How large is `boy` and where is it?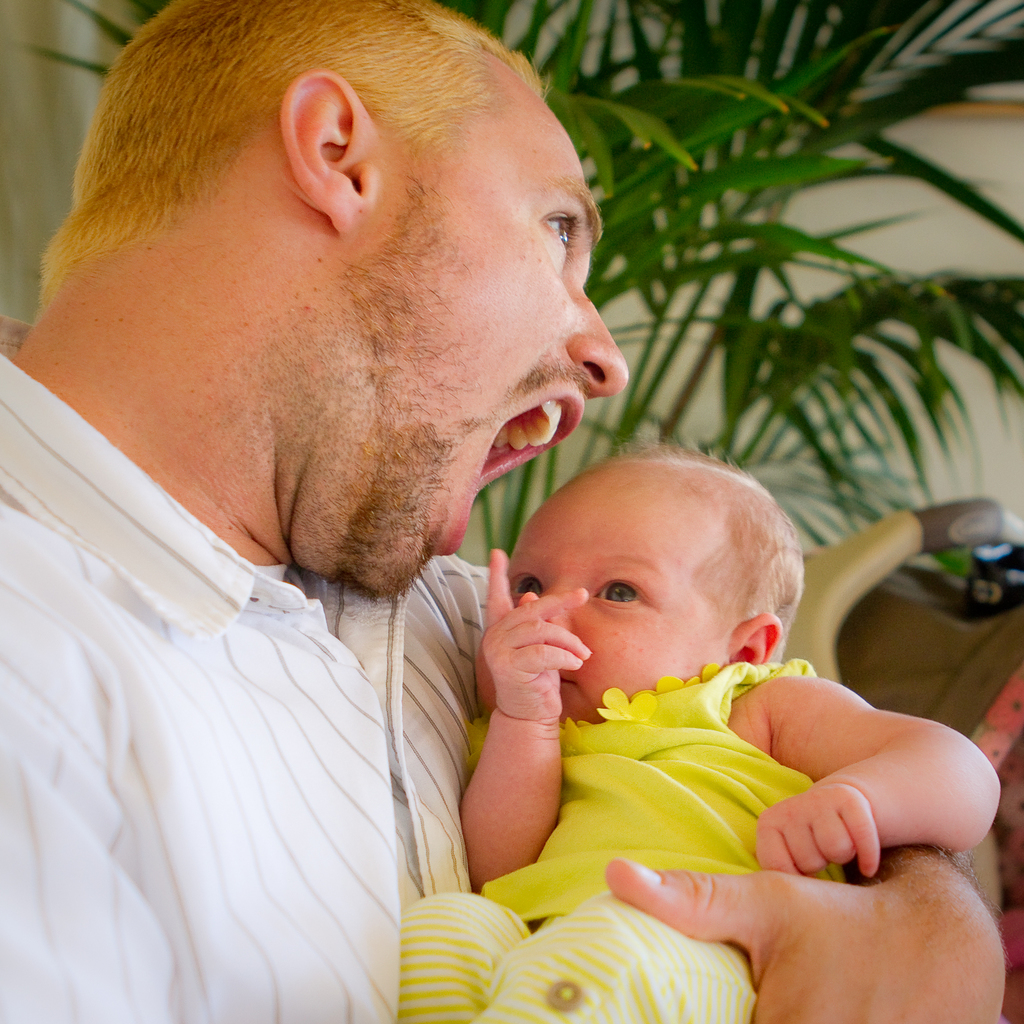
Bounding box: Rect(390, 442, 1005, 1023).
